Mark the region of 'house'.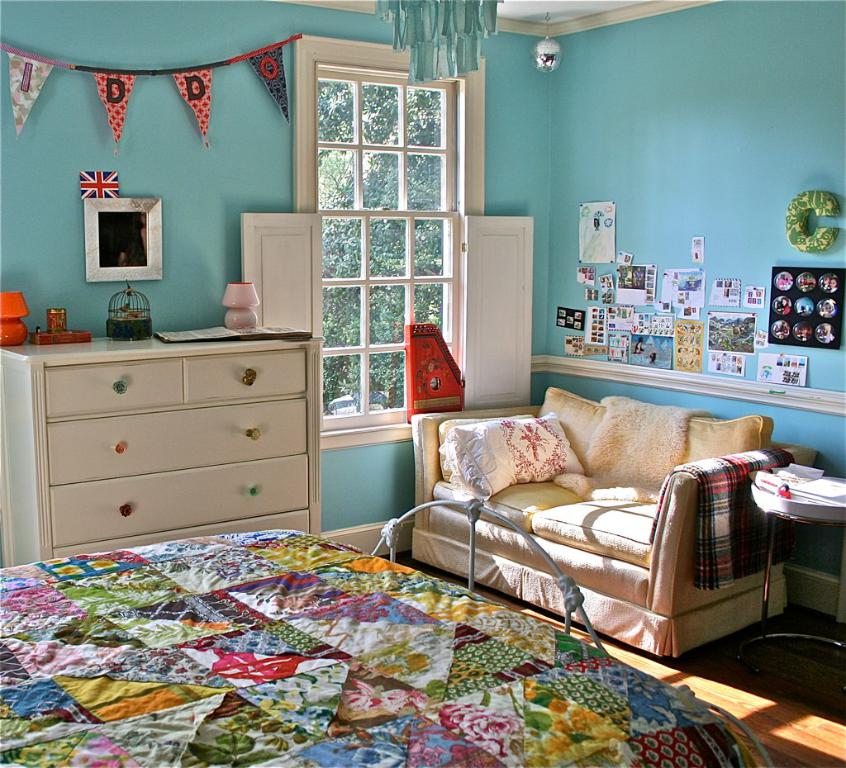
Region: (0,0,845,693).
